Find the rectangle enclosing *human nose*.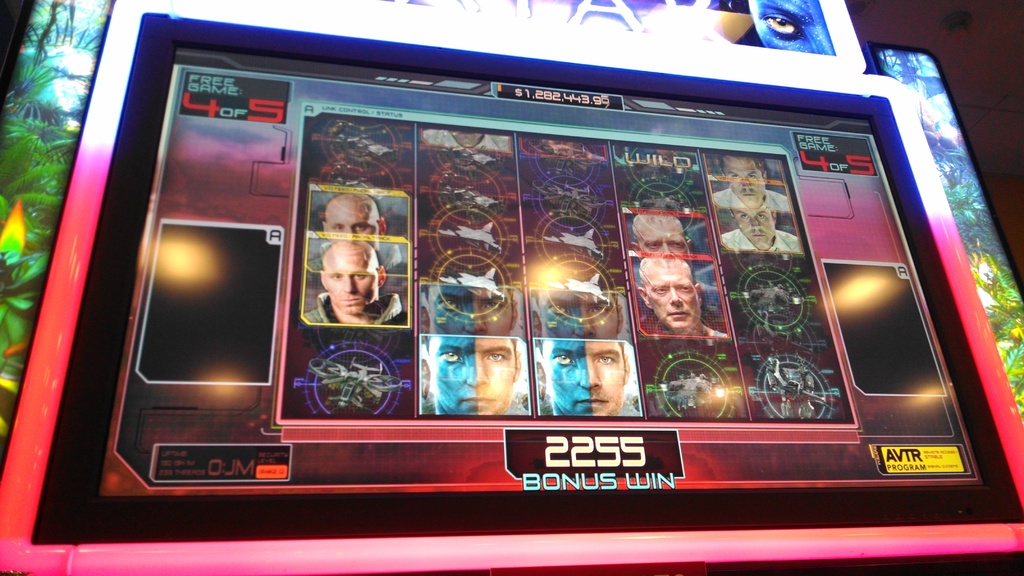
region(668, 283, 682, 309).
